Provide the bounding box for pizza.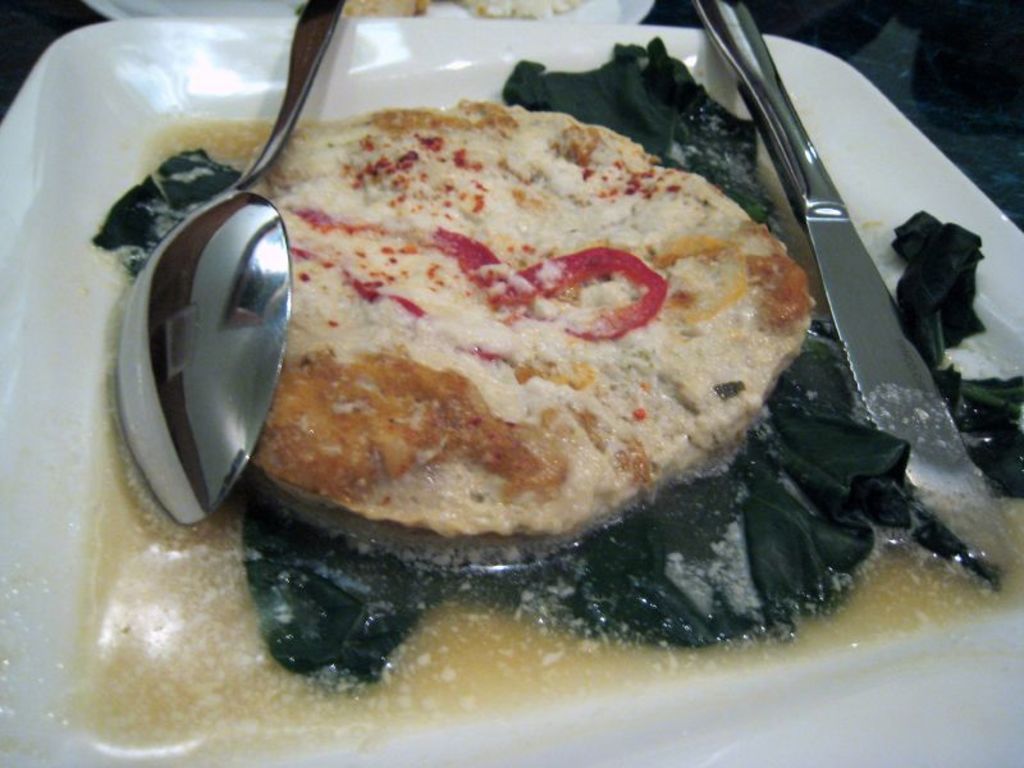
<box>159,83,818,548</box>.
